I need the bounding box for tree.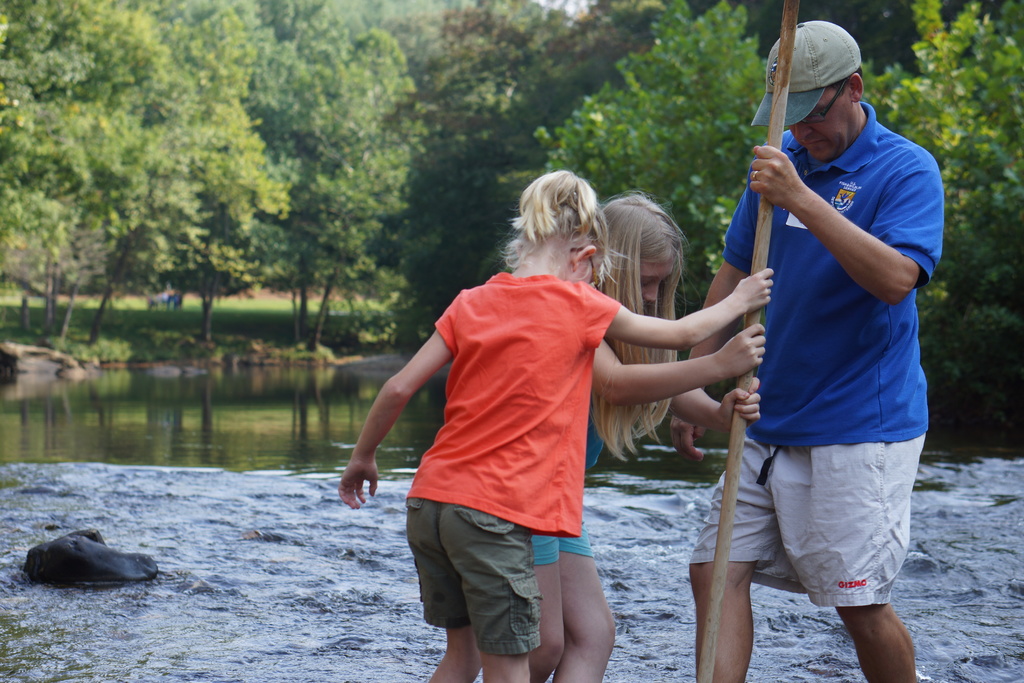
Here it is: [left=363, top=0, right=664, bottom=373].
